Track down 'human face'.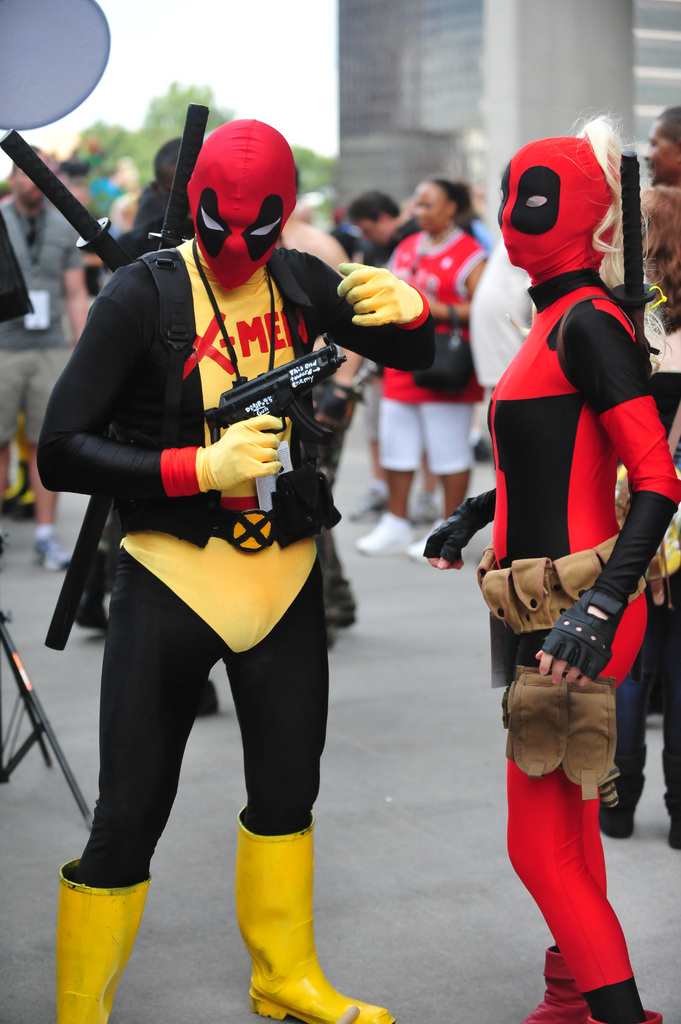
Tracked to 16,152,51,200.
